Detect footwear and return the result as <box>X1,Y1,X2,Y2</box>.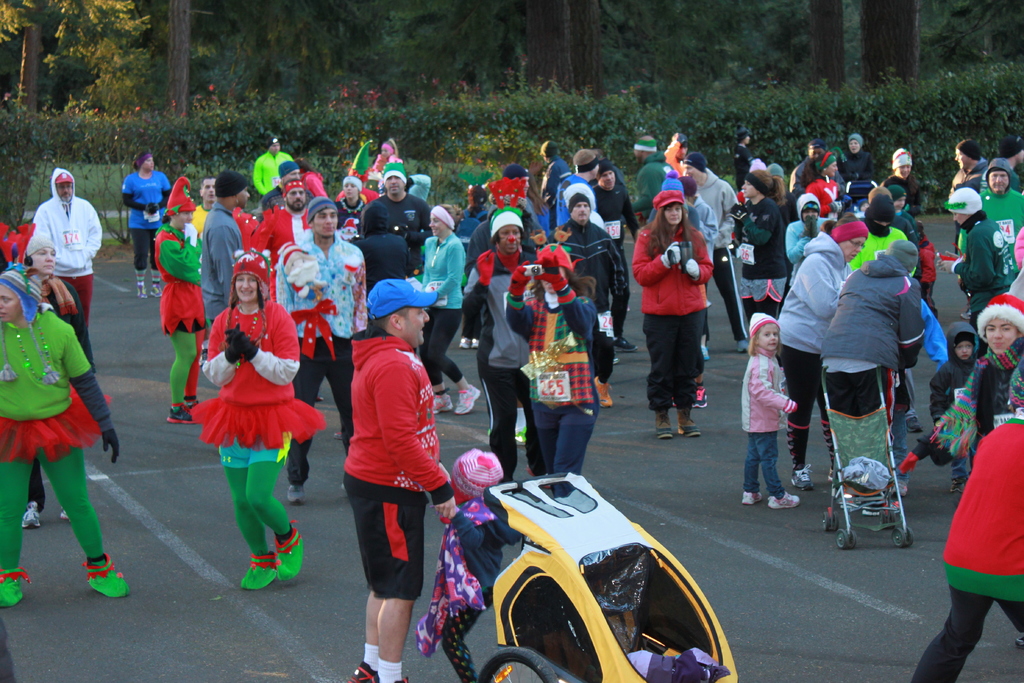
<box>18,505,49,530</box>.
